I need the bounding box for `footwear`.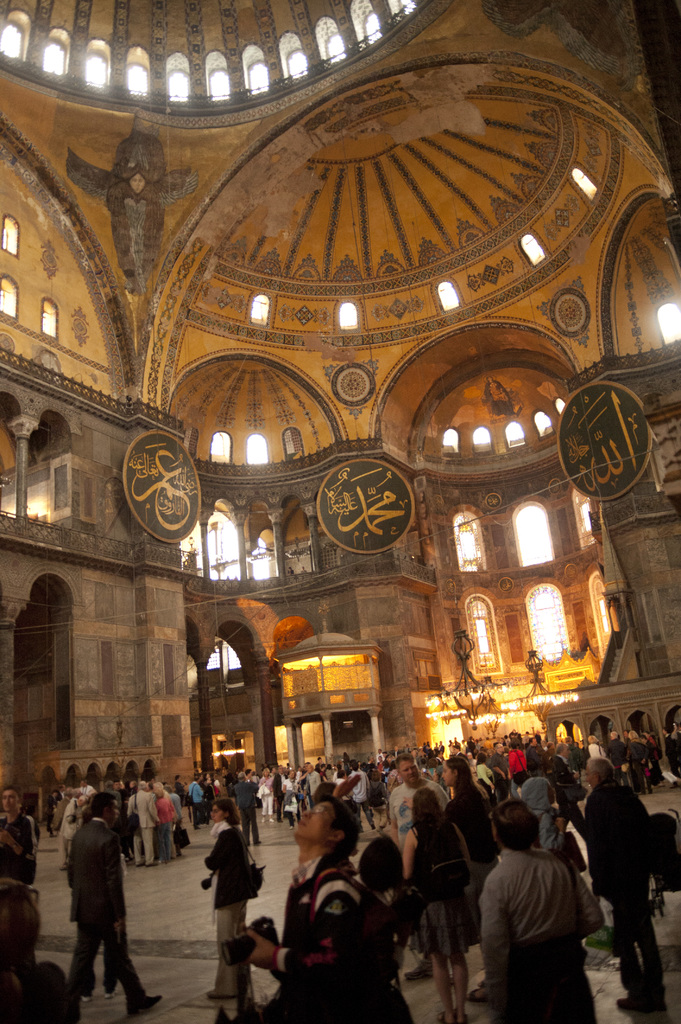
Here it is: 124, 995, 168, 1012.
